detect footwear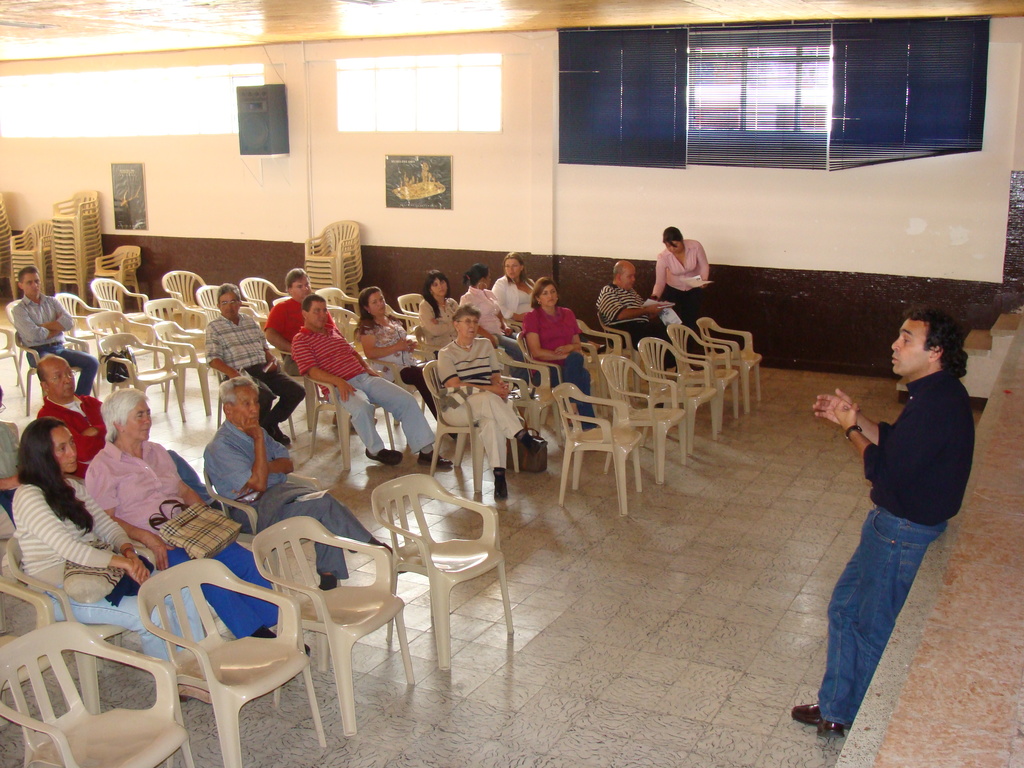
{"left": 788, "top": 701, "right": 822, "bottom": 729}
